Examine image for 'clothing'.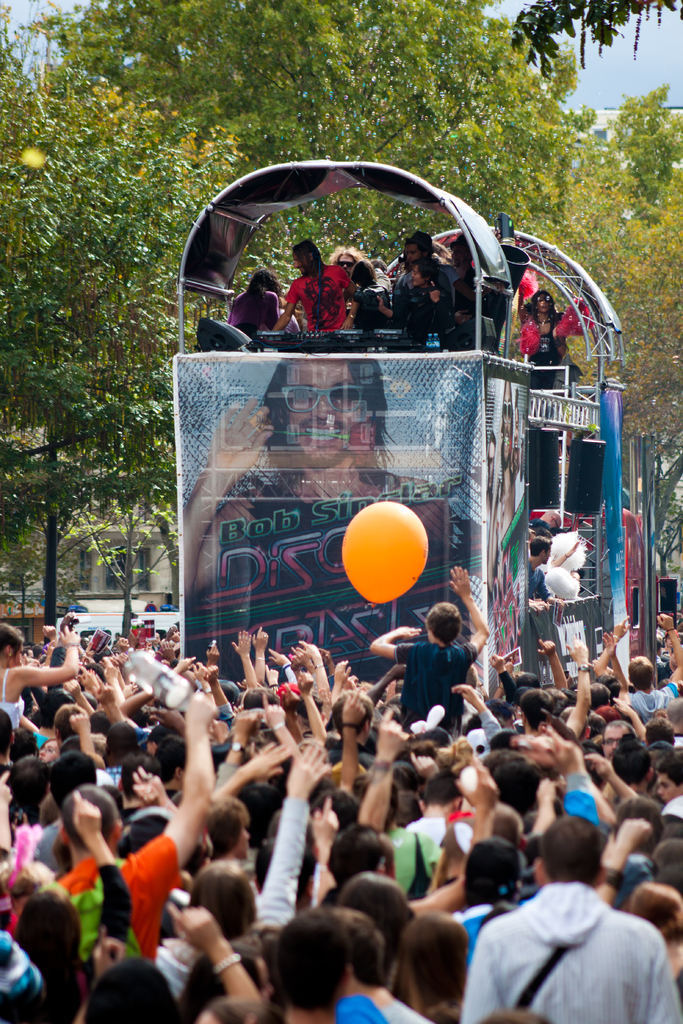
Examination result: (x1=388, y1=259, x2=463, y2=324).
